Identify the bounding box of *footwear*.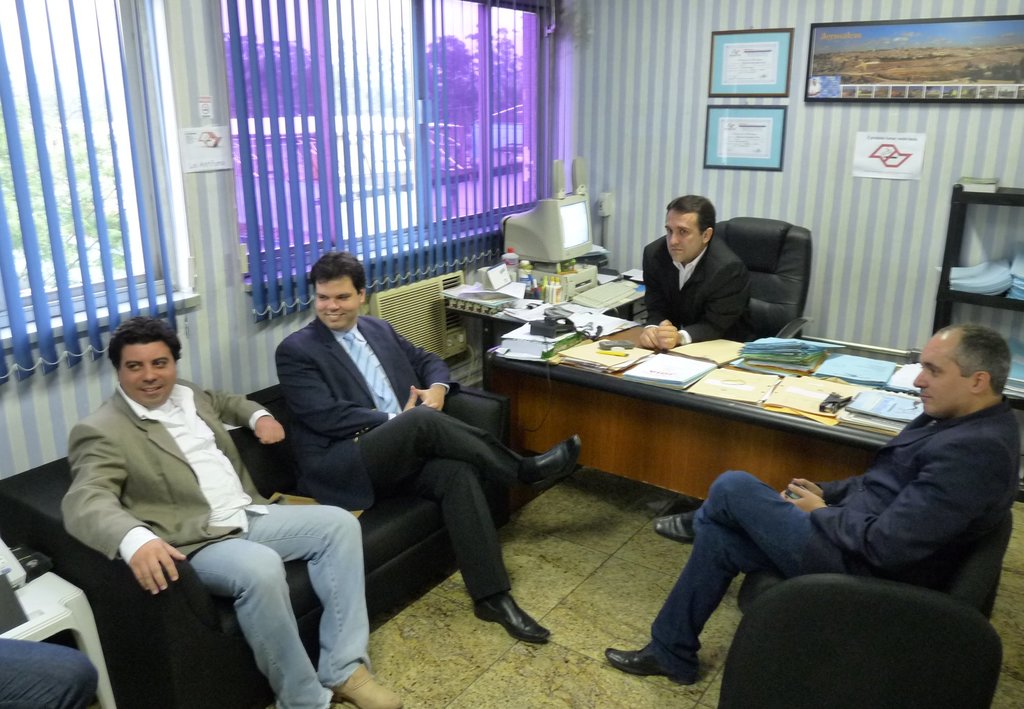
<bbox>330, 661, 399, 708</bbox>.
